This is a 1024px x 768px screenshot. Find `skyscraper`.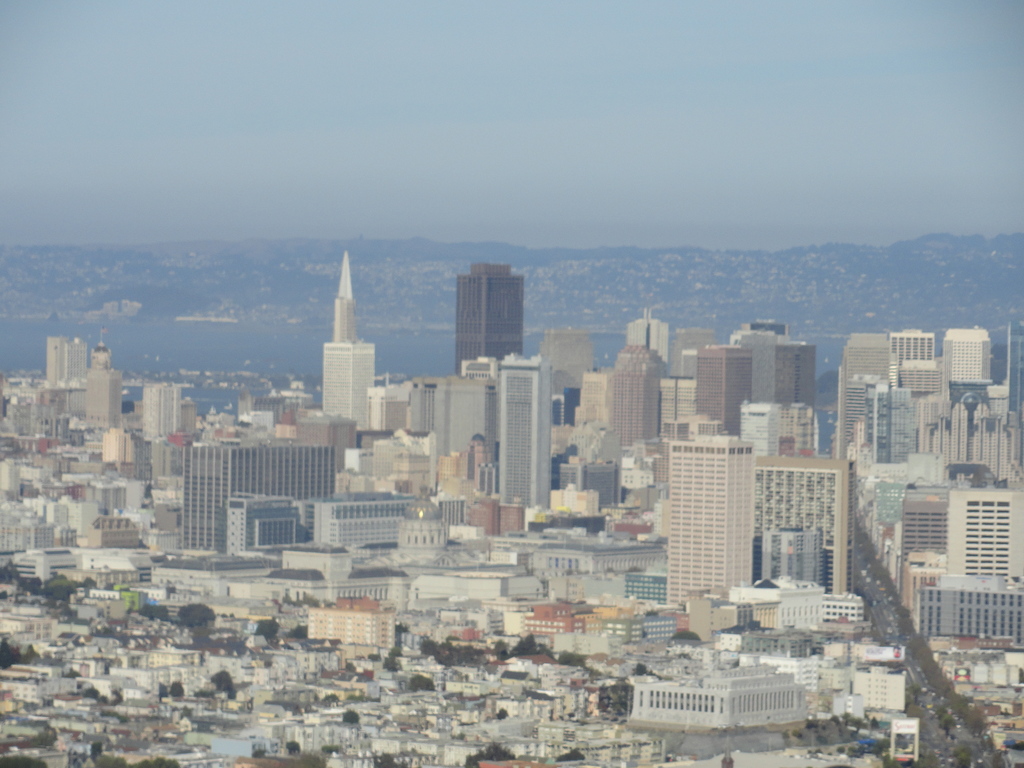
Bounding box: 536/329/592/394.
